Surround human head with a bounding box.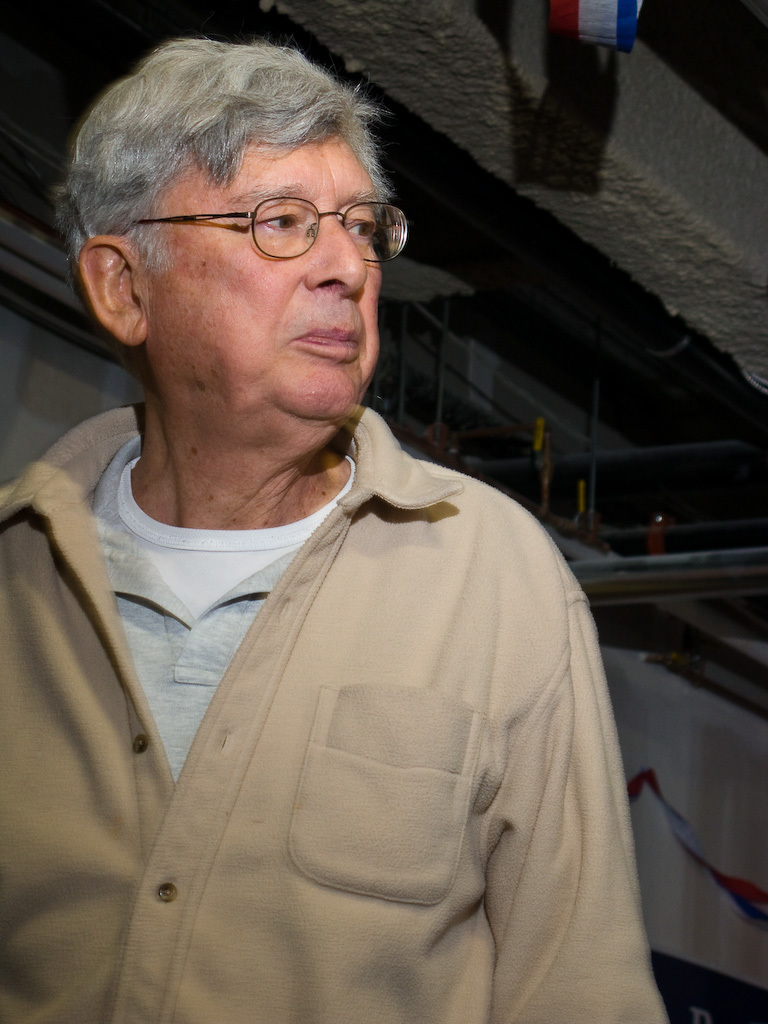
60,27,436,419.
